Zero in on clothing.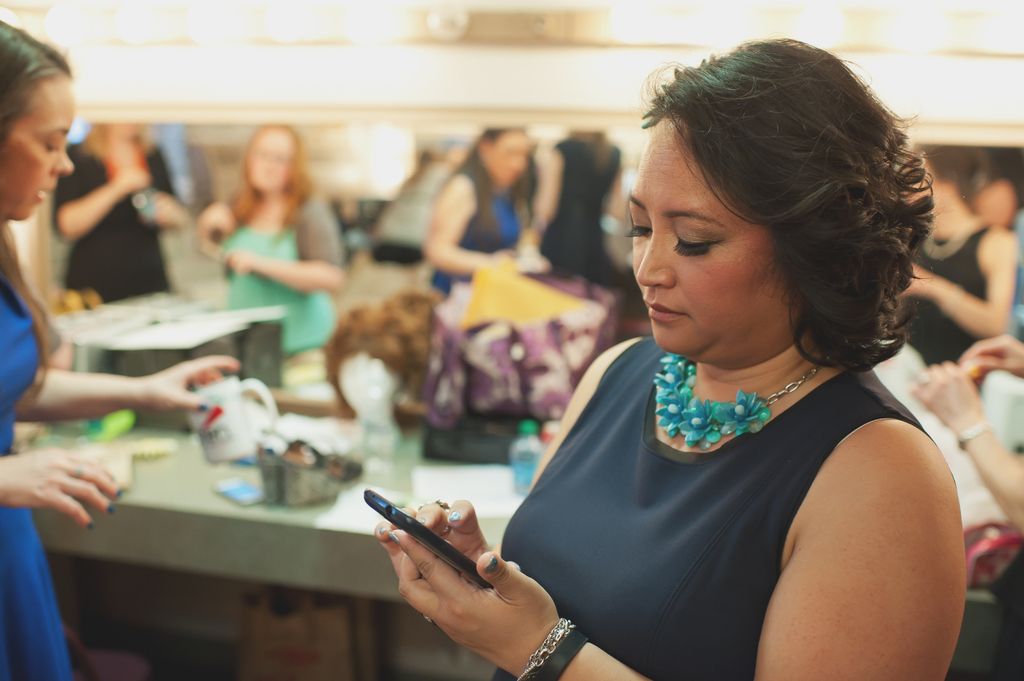
Zeroed in: bbox(545, 137, 624, 285).
